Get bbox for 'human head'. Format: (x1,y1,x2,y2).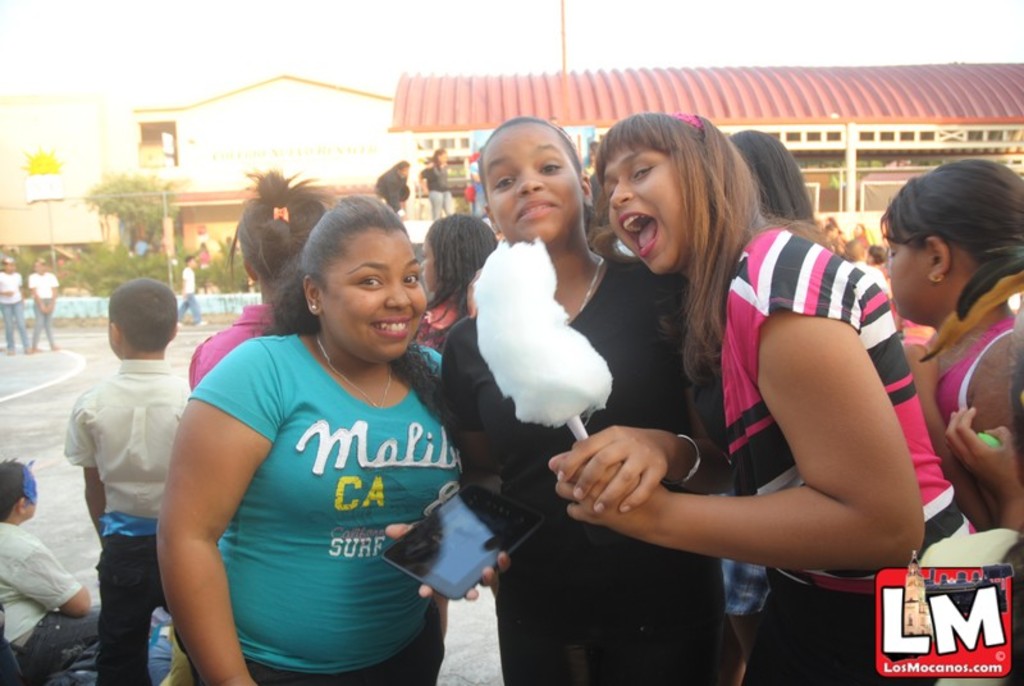
(860,243,884,269).
